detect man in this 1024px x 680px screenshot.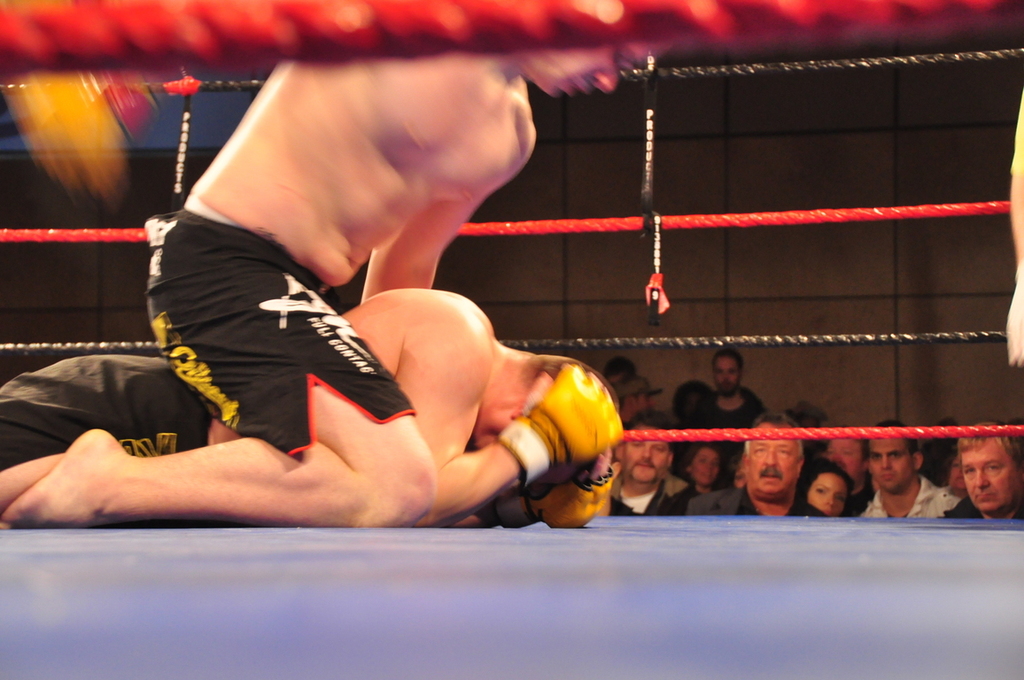
Detection: {"left": 606, "top": 410, "right": 696, "bottom": 522}.
